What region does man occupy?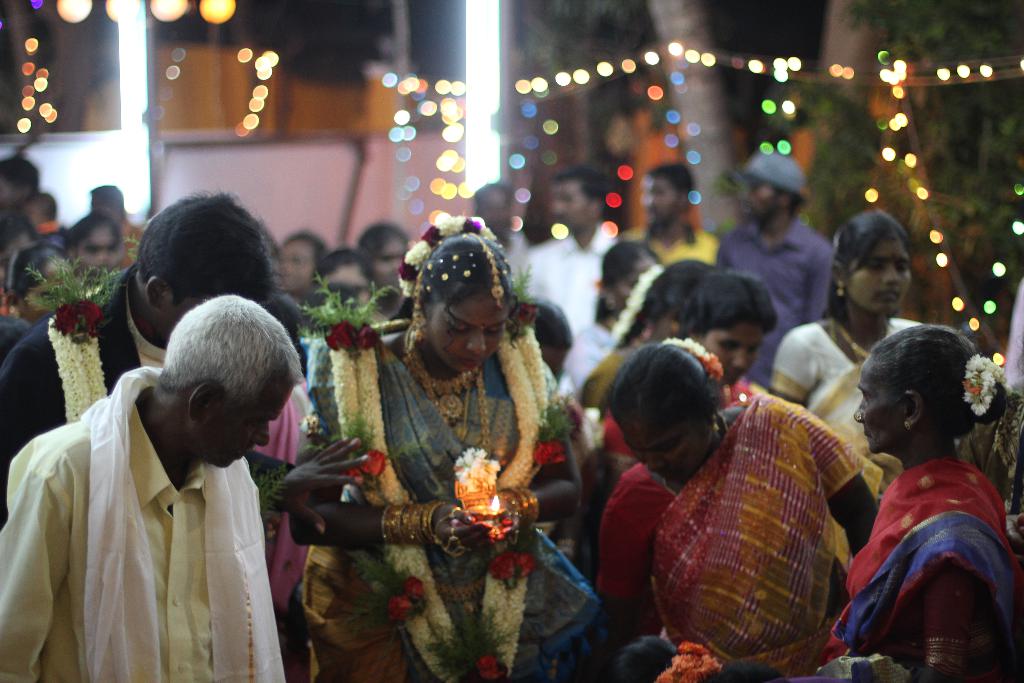
crop(0, 184, 380, 592).
